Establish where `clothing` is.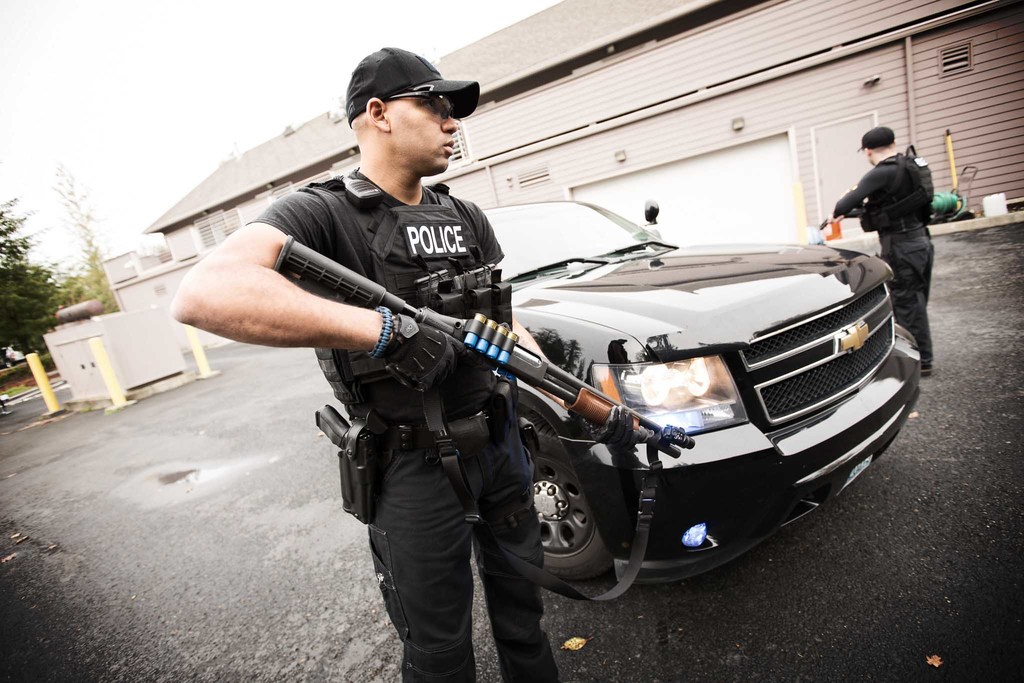
Established at <bbox>833, 150, 936, 368</bbox>.
